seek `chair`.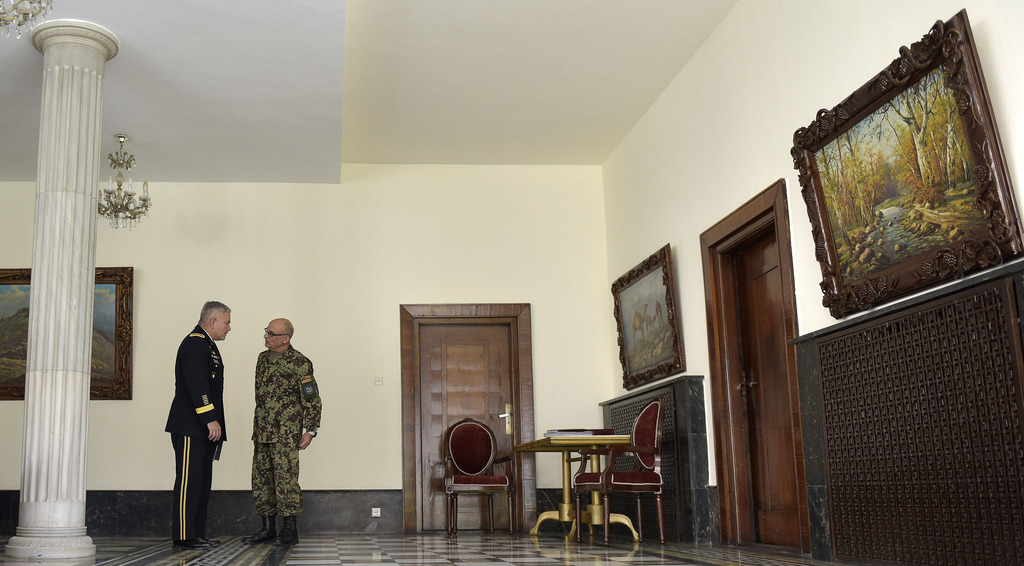
{"left": 568, "top": 381, "right": 679, "bottom": 551}.
